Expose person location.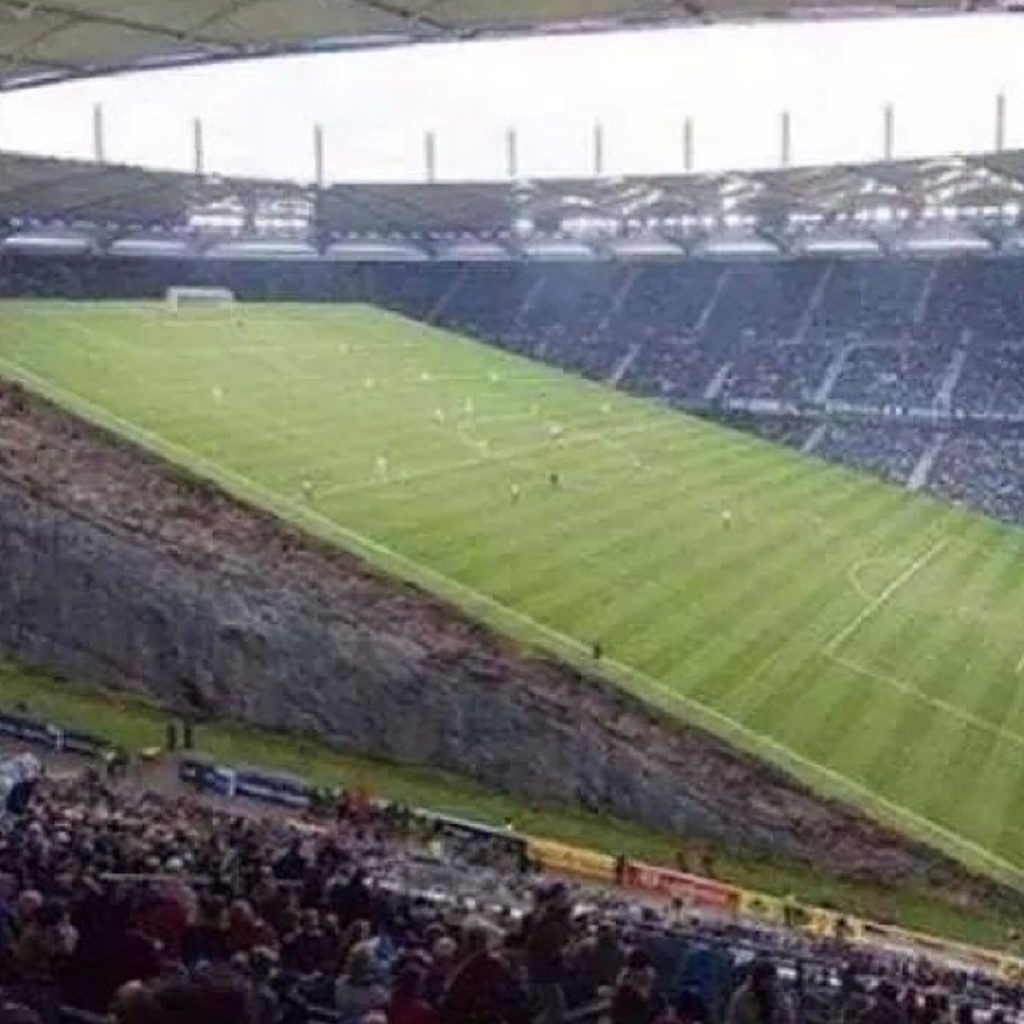
Exposed at {"left": 285, "top": 909, "right": 325, "bottom": 962}.
